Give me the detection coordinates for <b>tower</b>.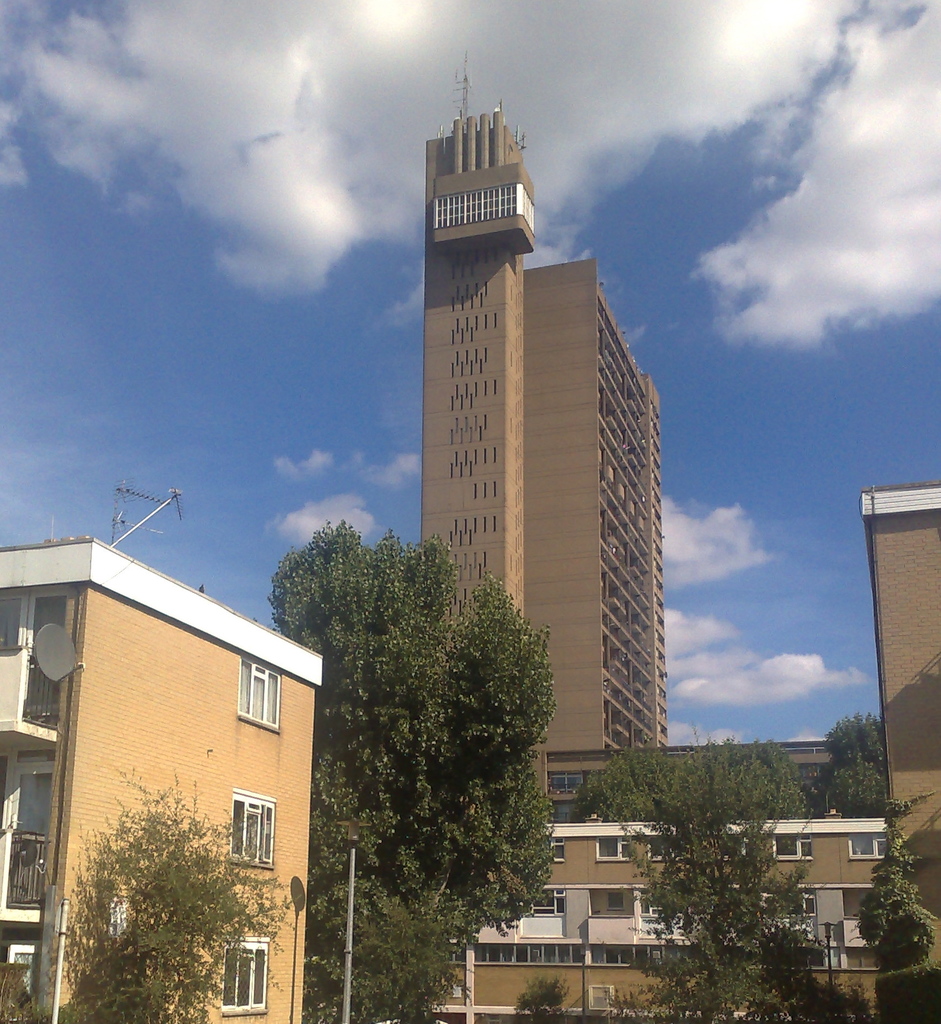
[849,477,940,918].
